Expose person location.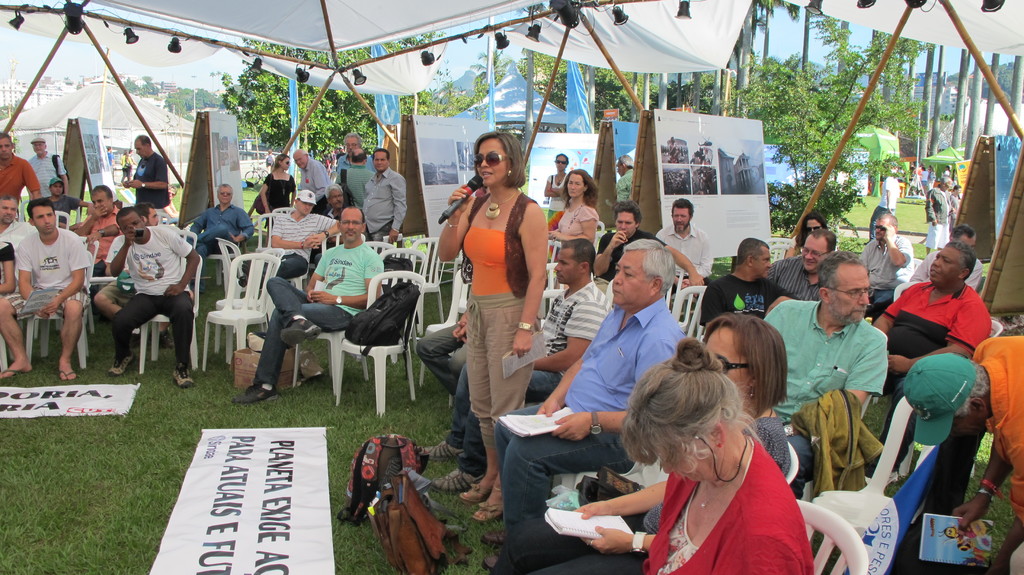
Exposed at <region>259, 154, 297, 213</region>.
